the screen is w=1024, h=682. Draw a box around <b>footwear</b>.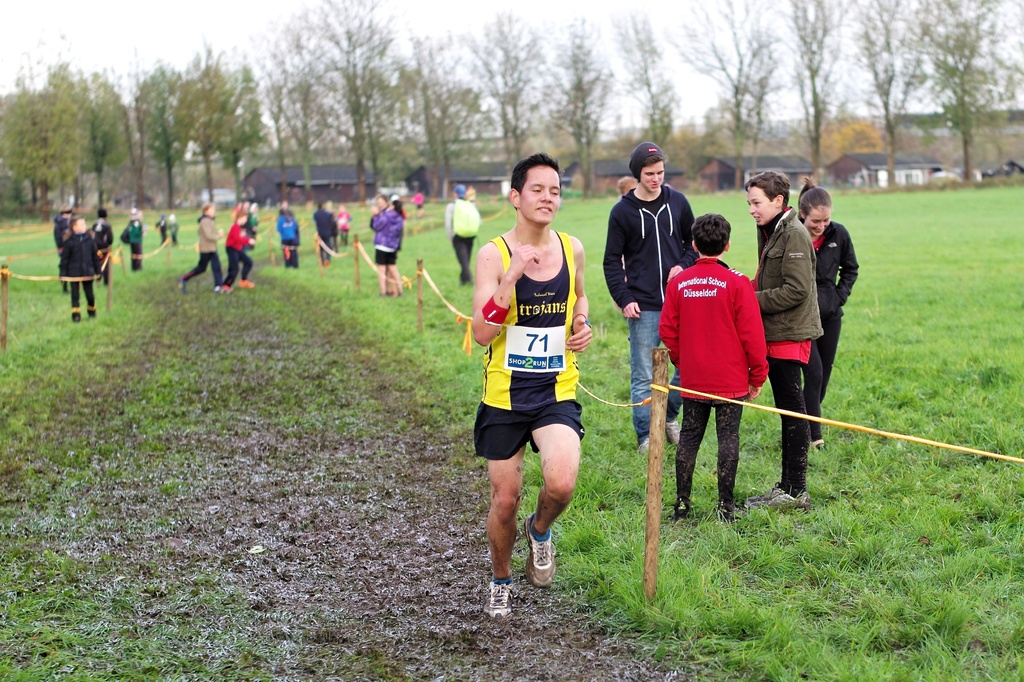
237/279/256/288.
